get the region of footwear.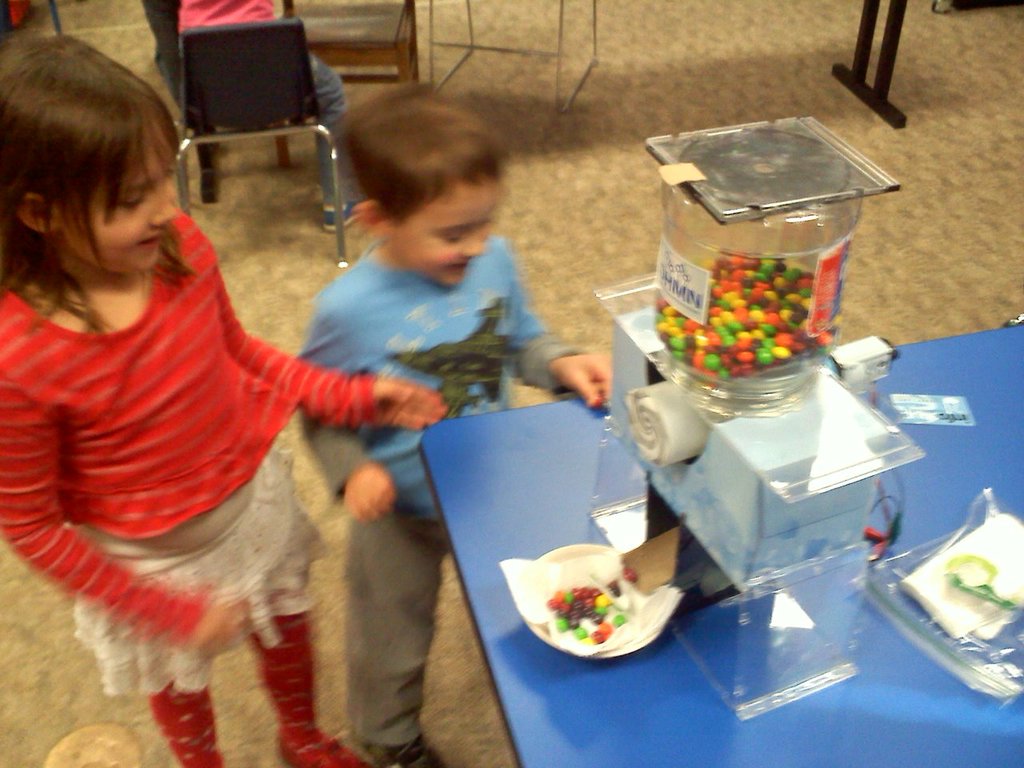
crop(323, 197, 357, 234).
